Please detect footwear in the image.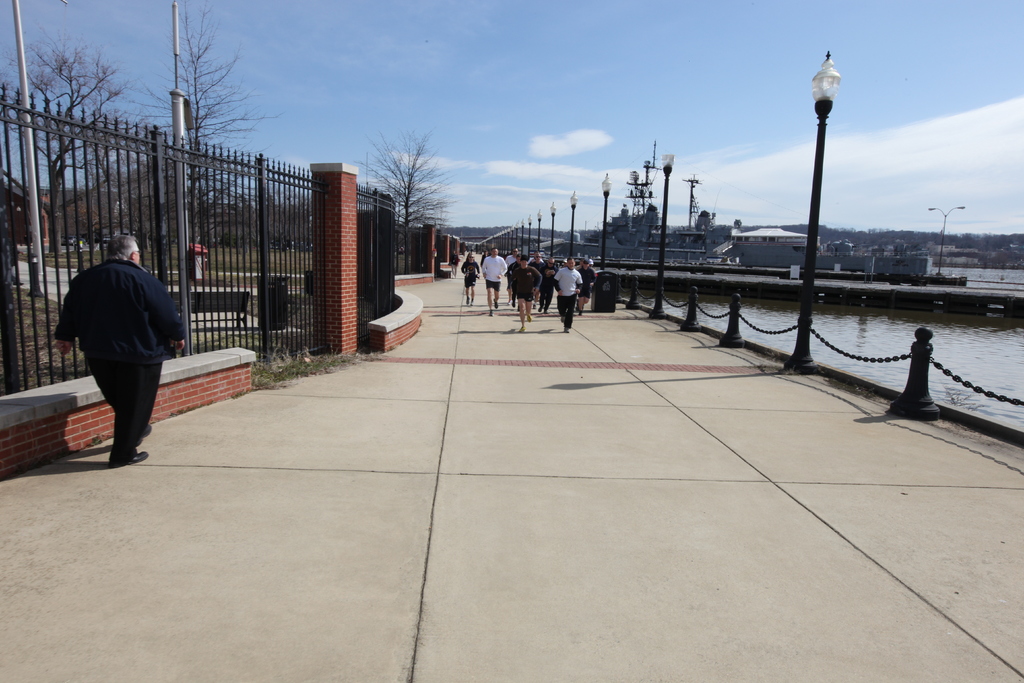
select_region(470, 299, 475, 304).
